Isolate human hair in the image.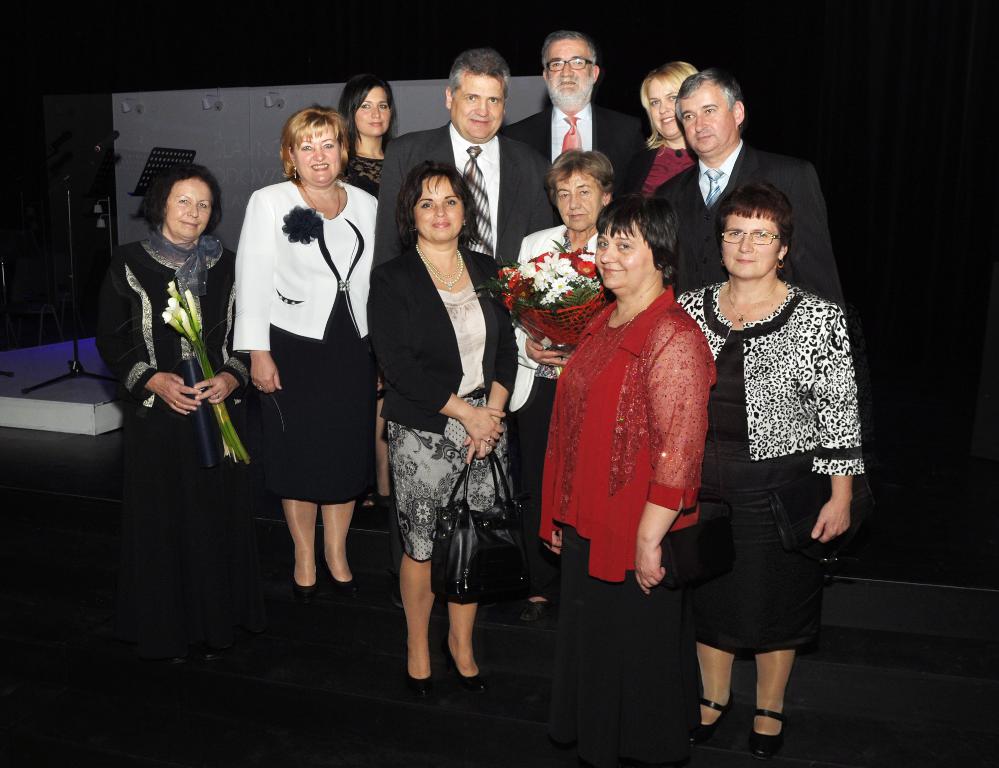
Isolated region: x1=672 y1=74 x2=747 y2=156.
